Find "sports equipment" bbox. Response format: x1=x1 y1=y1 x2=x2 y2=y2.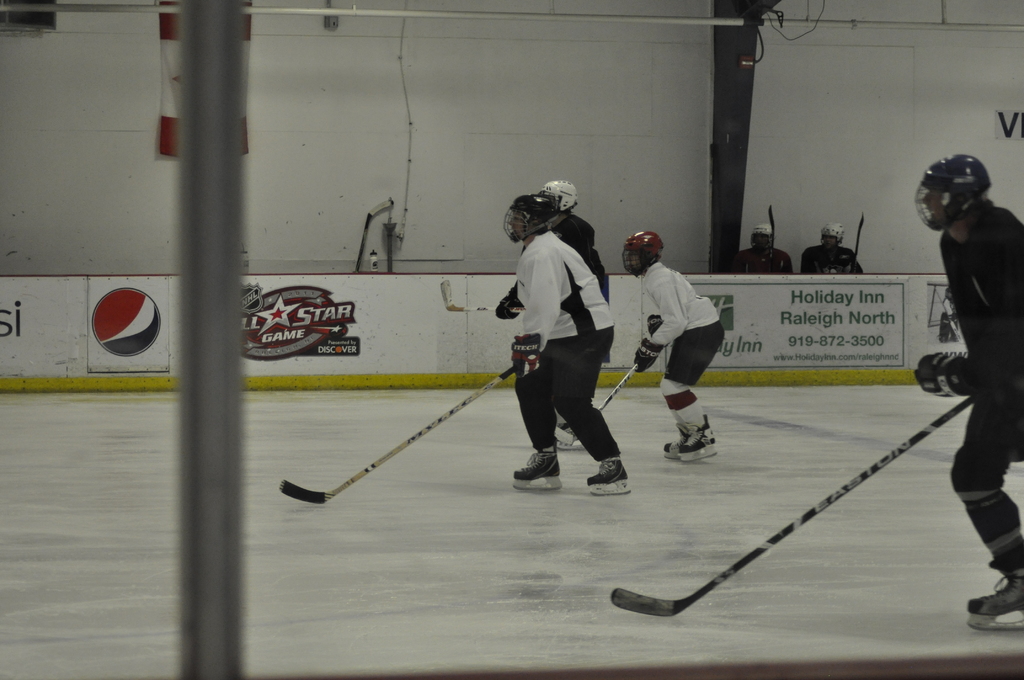
x1=748 y1=225 x2=771 y2=252.
